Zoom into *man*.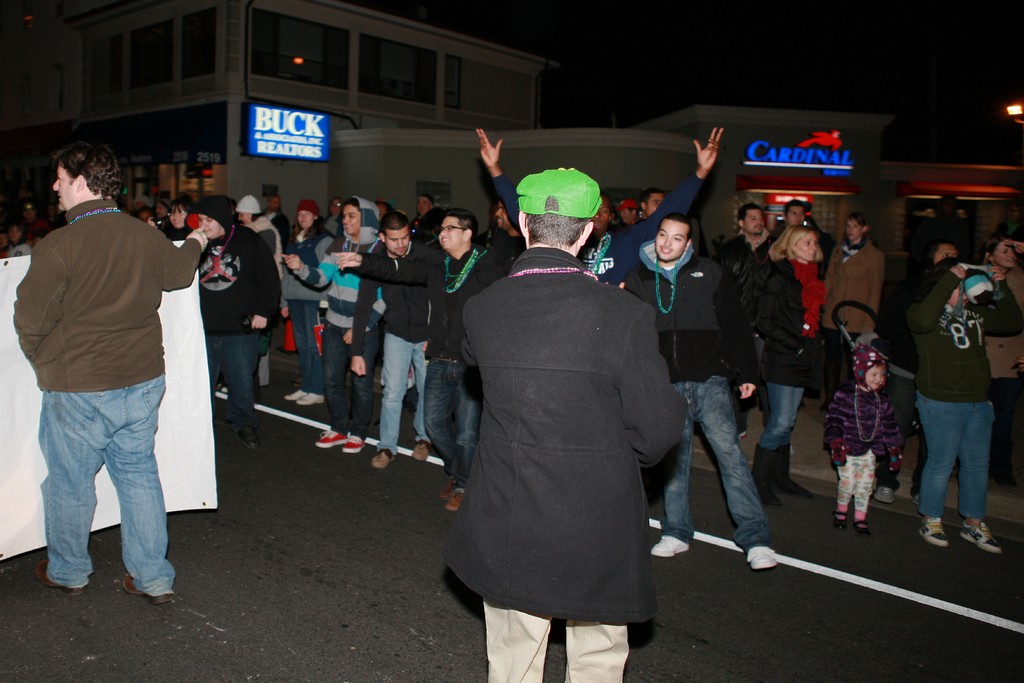
Zoom target: x1=614, y1=211, x2=783, y2=572.
